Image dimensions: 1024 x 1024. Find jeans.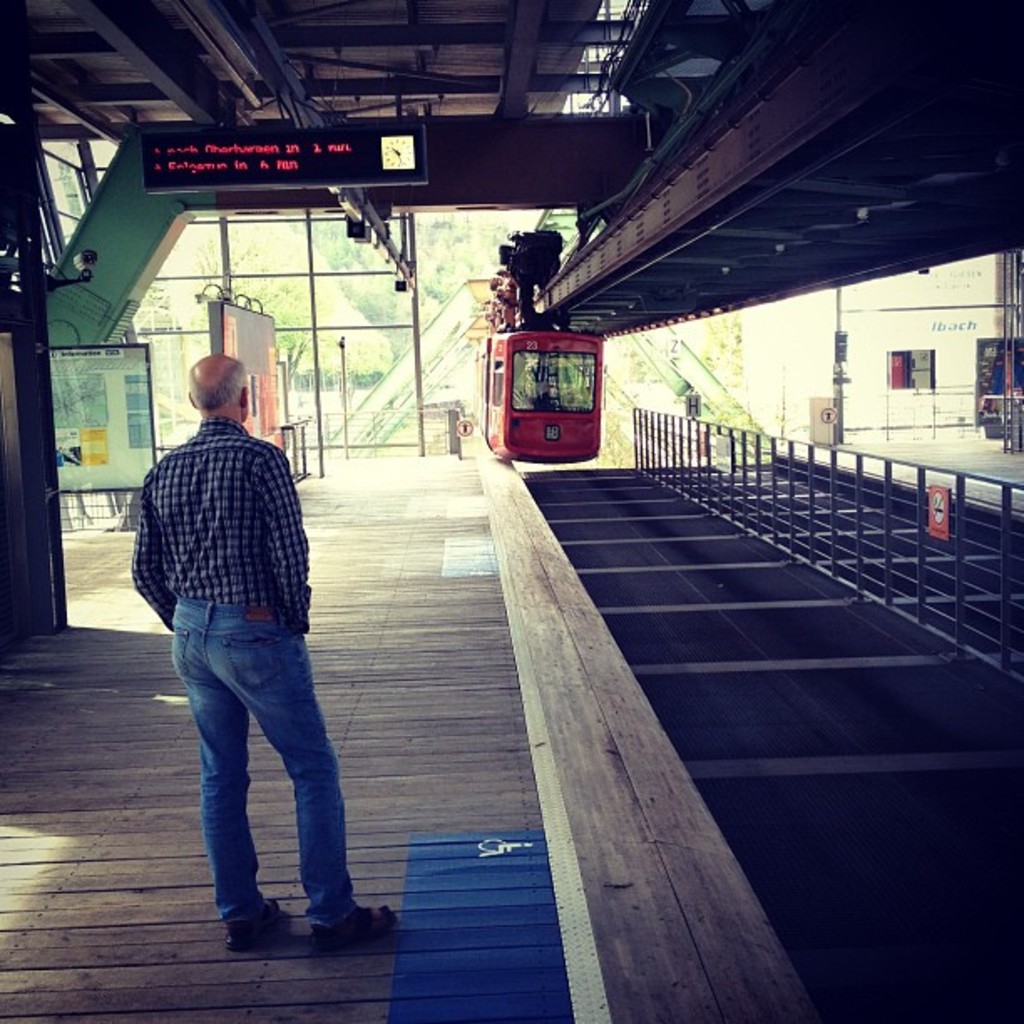
<region>162, 591, 360, 939</region>.
